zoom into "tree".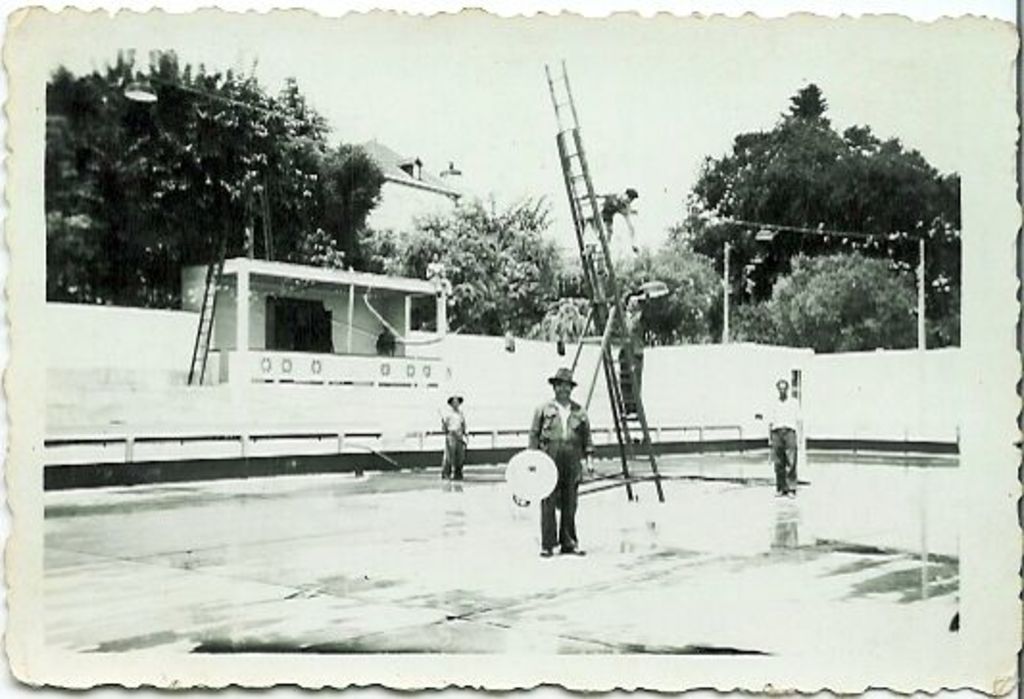
Zoom target: {"x1": 25, "y1": 54, "x2": 425, "y2": 301}.
